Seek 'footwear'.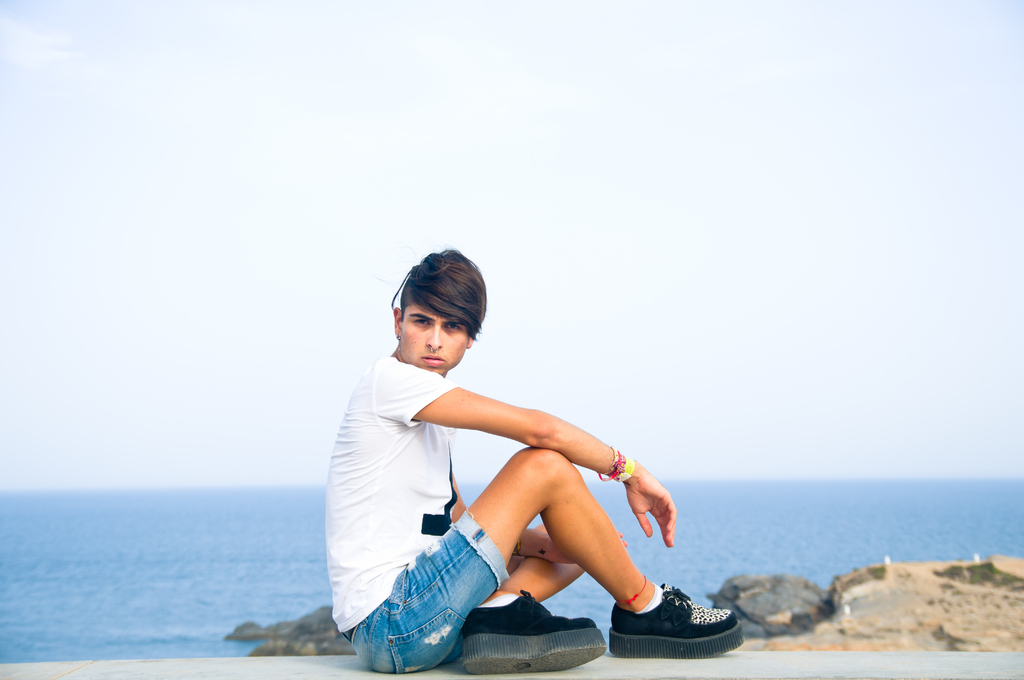
crop(465, 587, 607, 676).
